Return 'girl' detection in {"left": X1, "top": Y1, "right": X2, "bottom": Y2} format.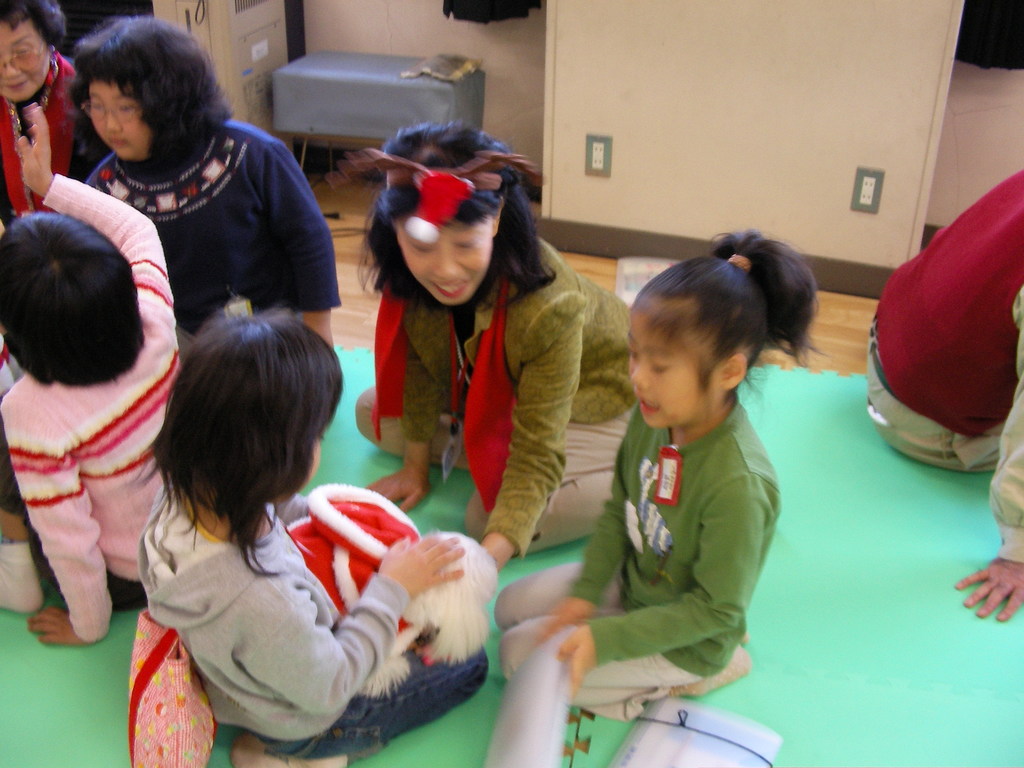
{"left": 349, "top": 131, "right": 636, "bottom": 572}.
